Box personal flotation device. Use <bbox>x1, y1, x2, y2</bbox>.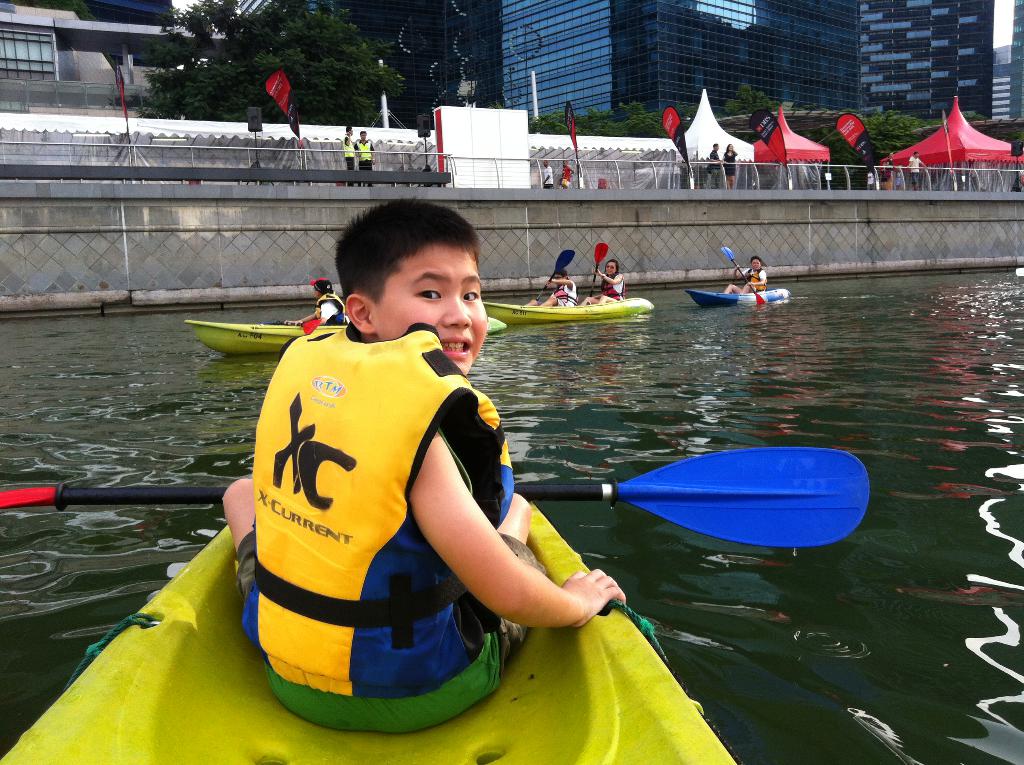
<bbox>744, 264, 765, 293</bbox>.
